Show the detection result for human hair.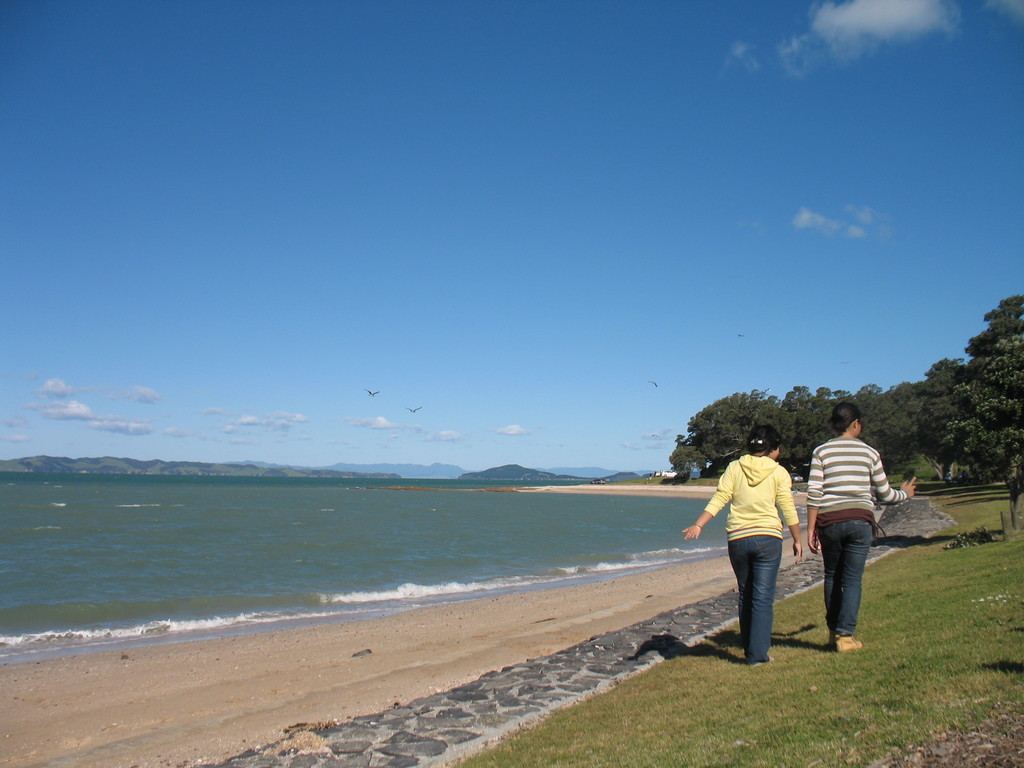
[left=828, top=399, right=866, bottom=436].
